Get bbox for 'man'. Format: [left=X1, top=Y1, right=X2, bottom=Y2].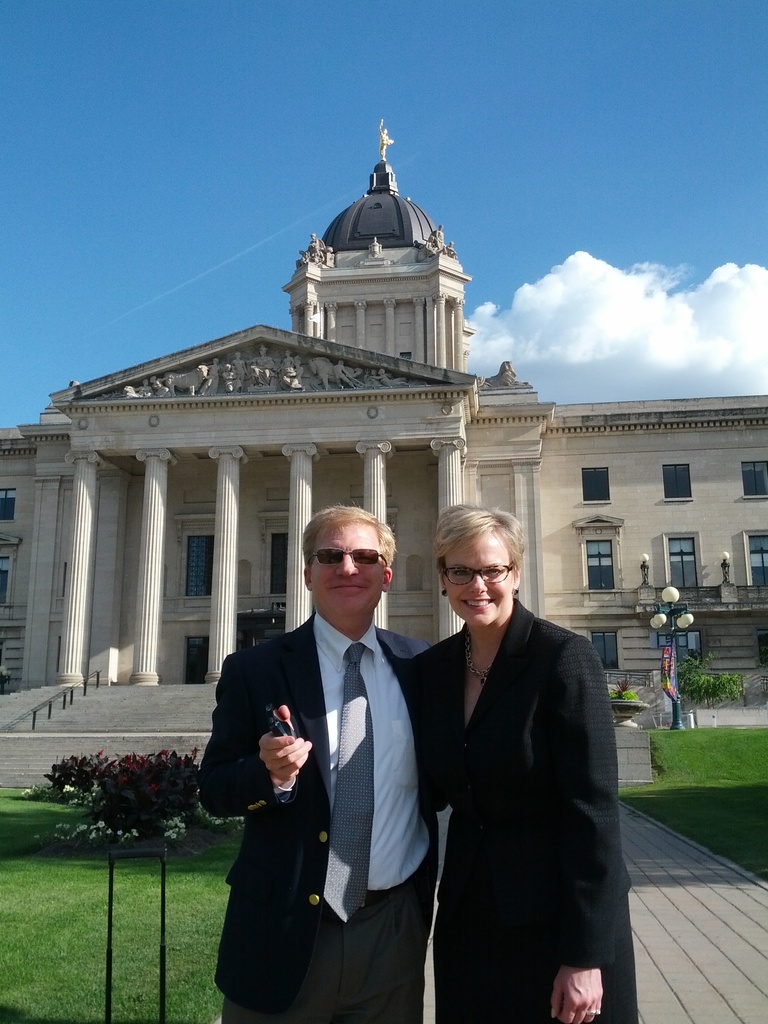
[left=335, top=358, right=356, bottom=387].
